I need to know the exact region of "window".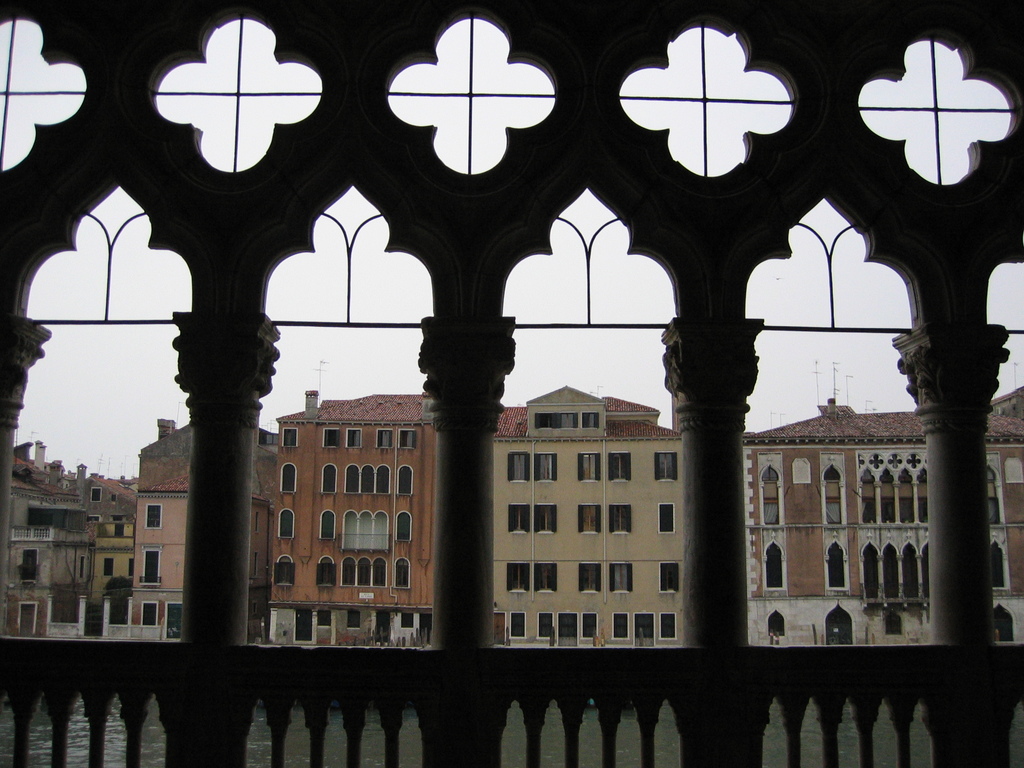
Region: (575, 564, 600, 595).
